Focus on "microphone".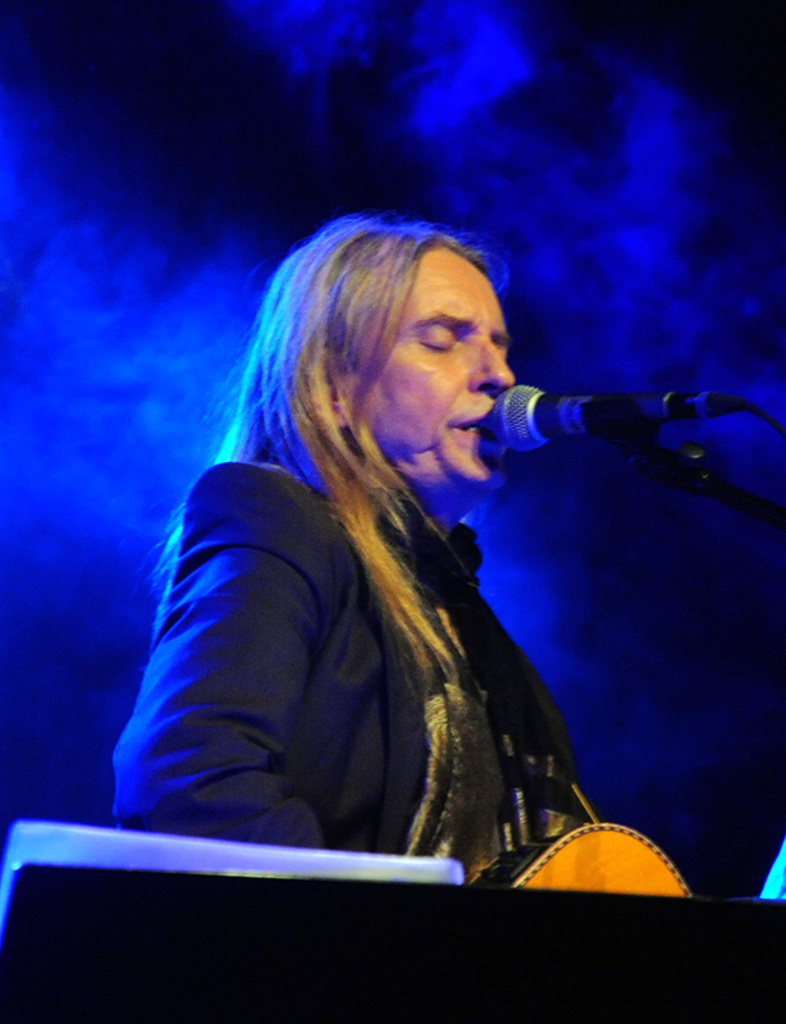
Focused at (463,360,750,489).
